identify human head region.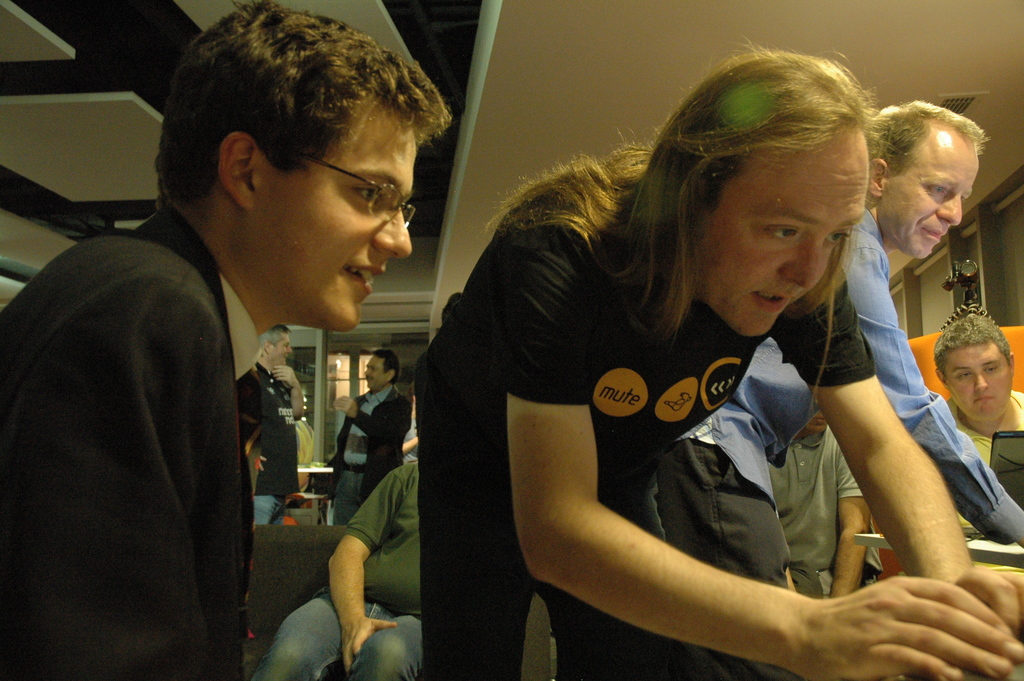
Region: (left=867, top=103, right=989, bottom=259).
